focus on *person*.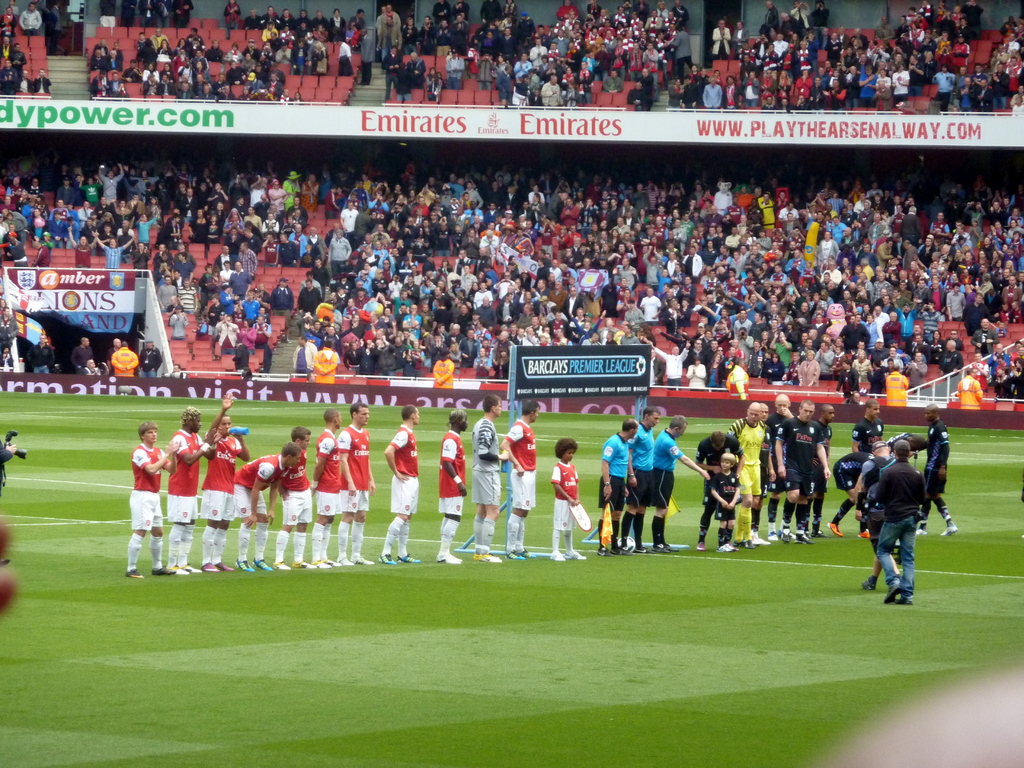
Focused at [left=952, top=365, right=985, bottom=412].
